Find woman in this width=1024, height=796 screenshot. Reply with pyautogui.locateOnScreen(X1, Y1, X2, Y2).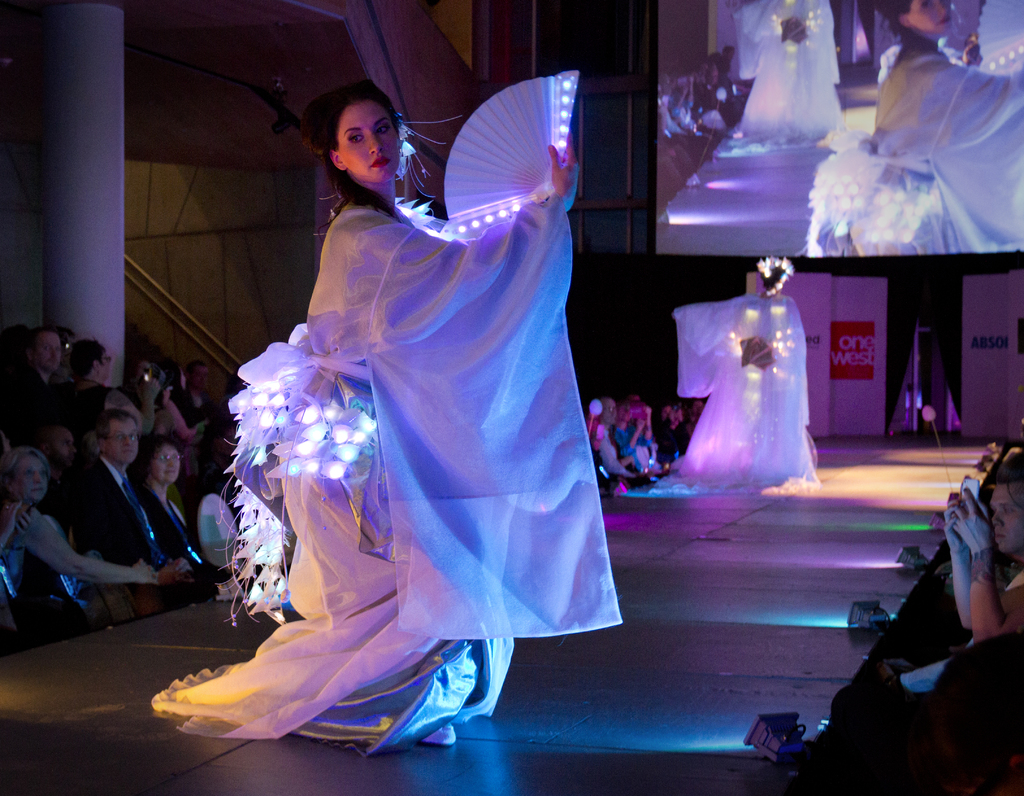
pyautogui.locateOnScreen(660, 259, 822, 493).
